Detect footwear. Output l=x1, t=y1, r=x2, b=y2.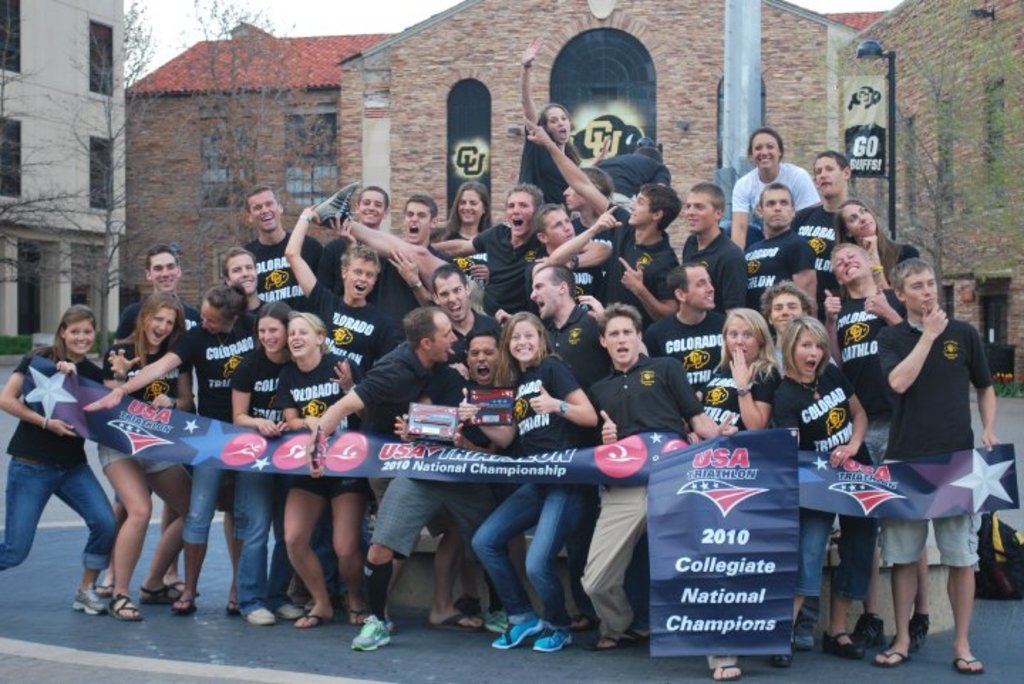
l=910, t=610, r=930, b=646.
